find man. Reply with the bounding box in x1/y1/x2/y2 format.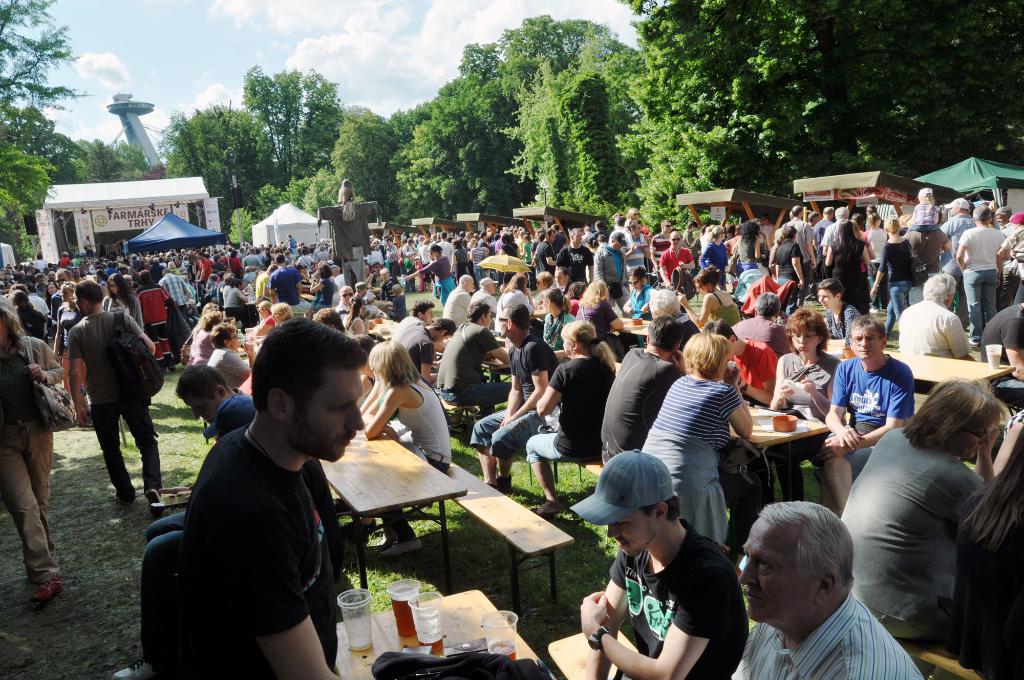
442/274/470/320.
